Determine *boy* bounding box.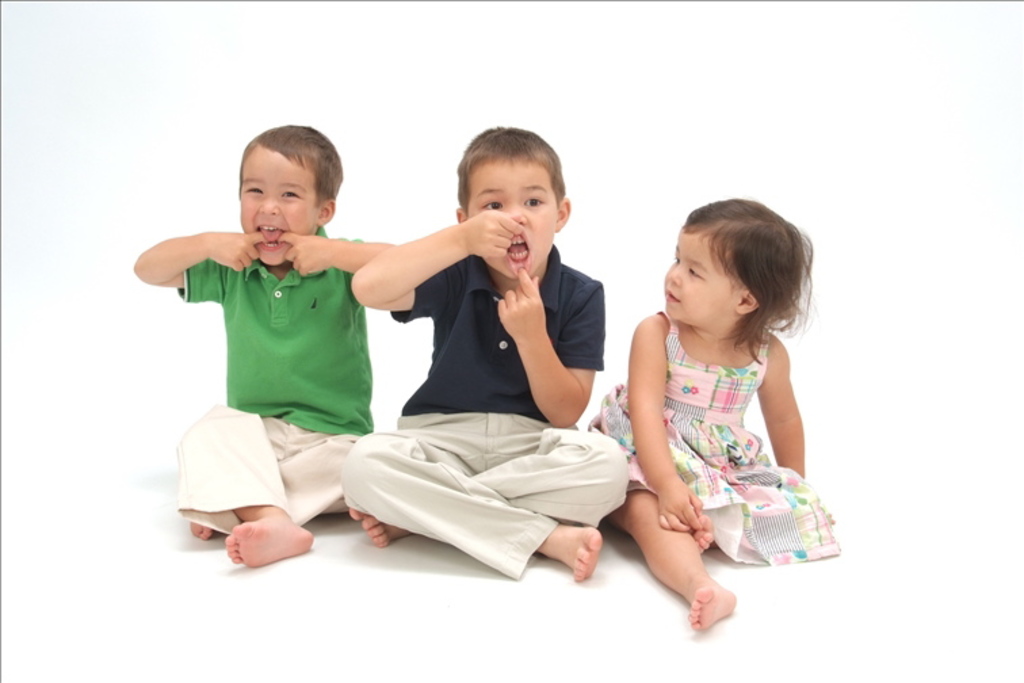
Determined: (left=133, top=121, right=396, bottom=564).
